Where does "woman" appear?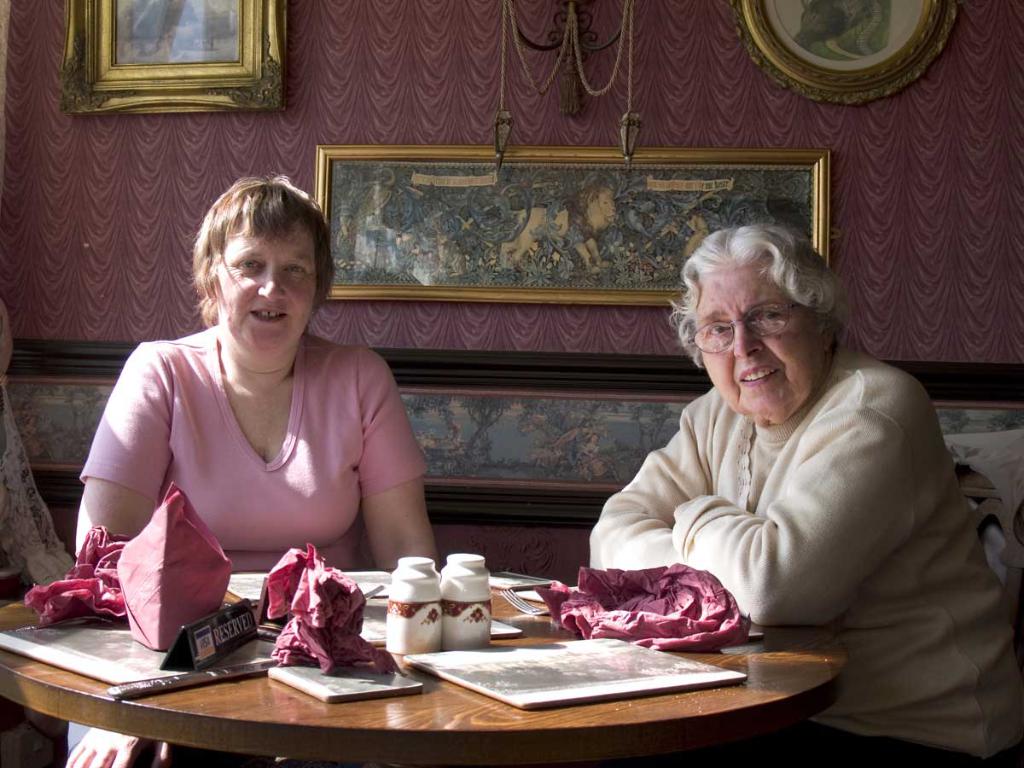
Appears at (x1=85, y1=187, x2=434, y2=640).
